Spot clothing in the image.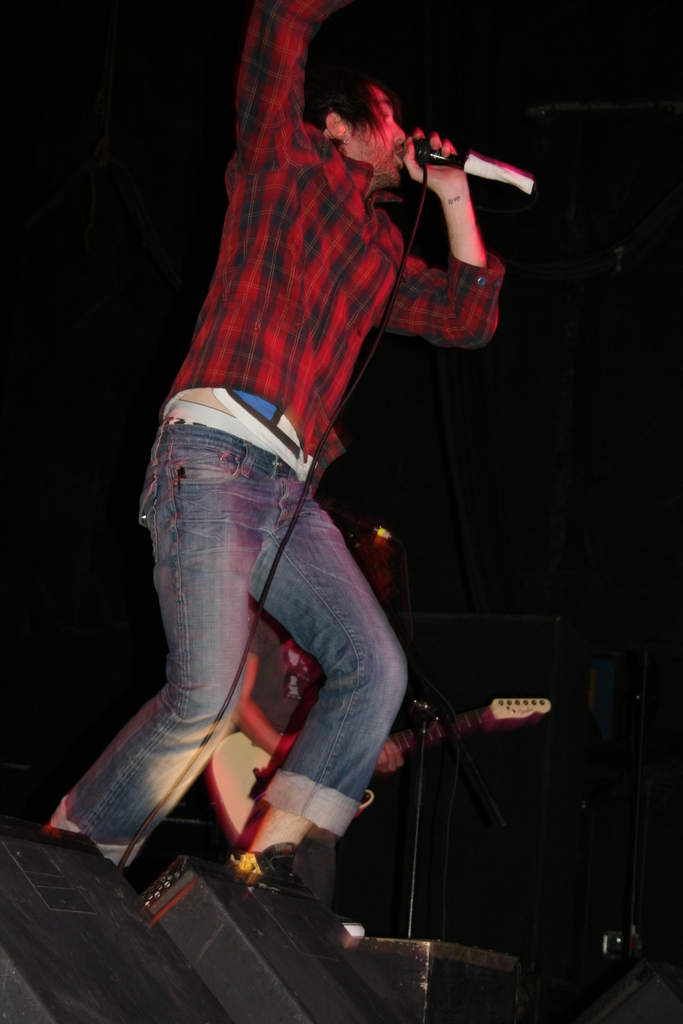
clothing found at region(54, 0, 506, 870).
